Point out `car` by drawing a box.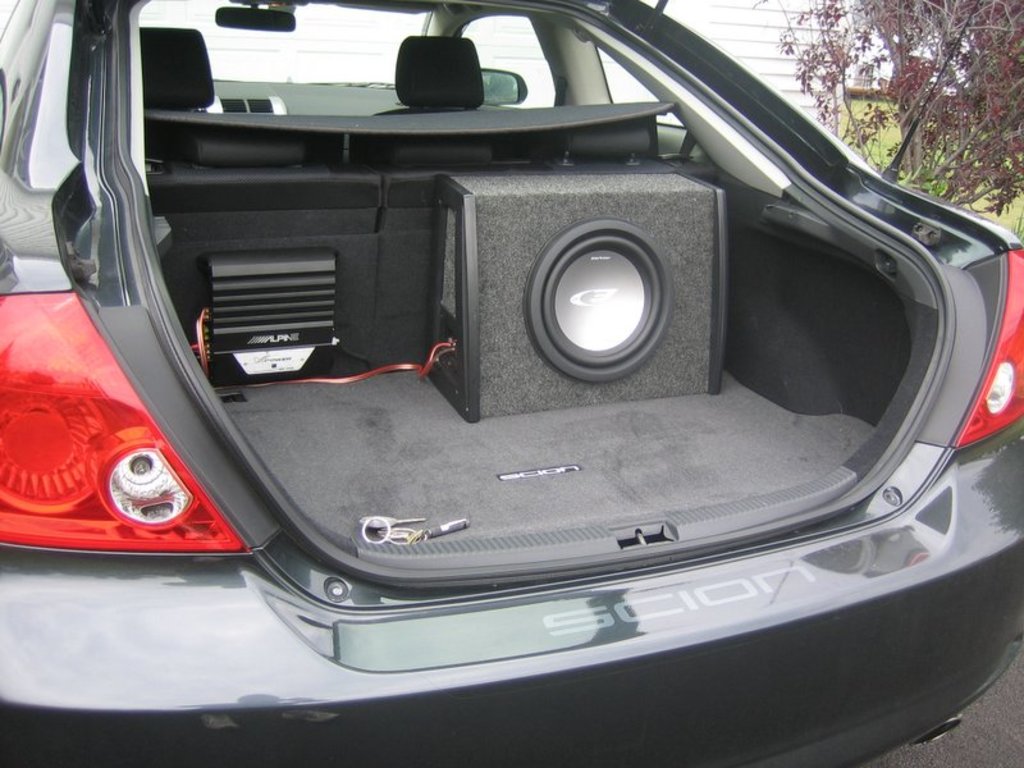
bbox=[0, 0, 1023, 767].
